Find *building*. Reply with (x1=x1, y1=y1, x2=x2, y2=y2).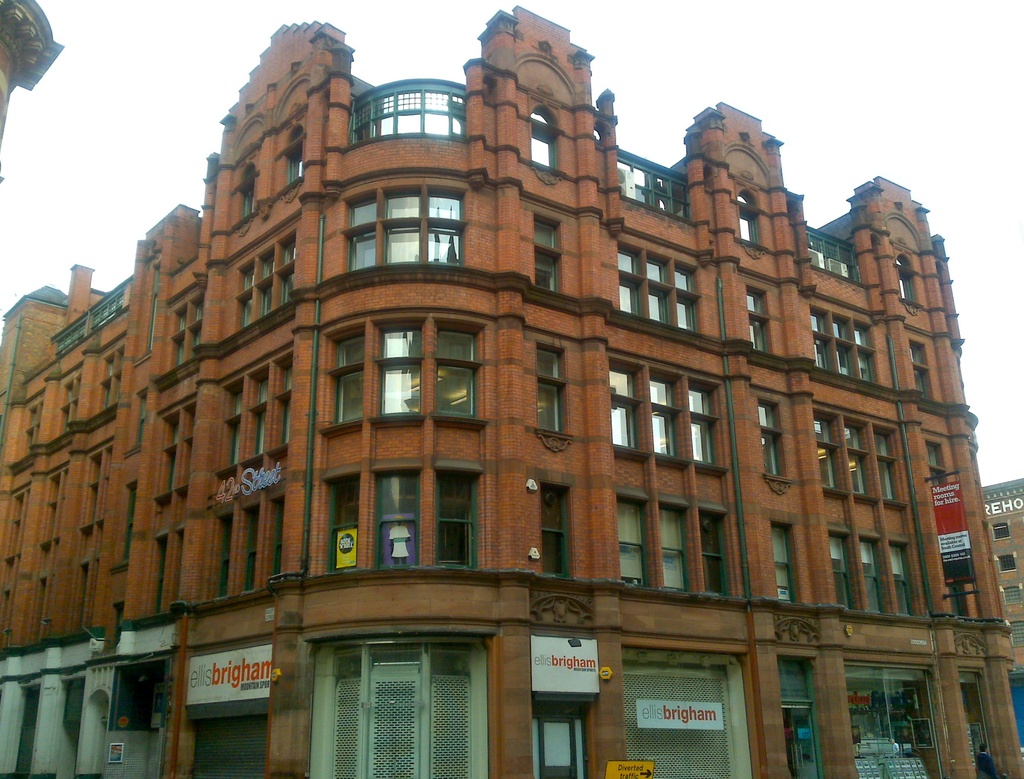
(x1=0, y1=0, x2=1023, y2=778).
